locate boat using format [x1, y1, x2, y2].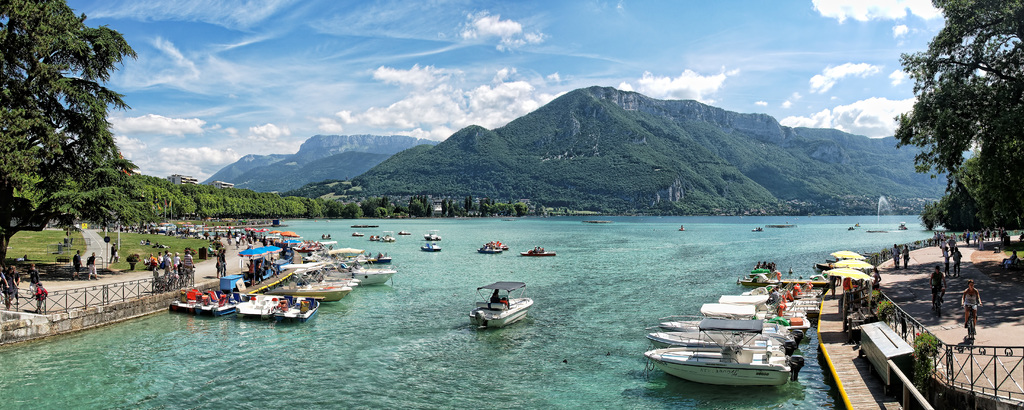
[477, 238, 511, 256].
